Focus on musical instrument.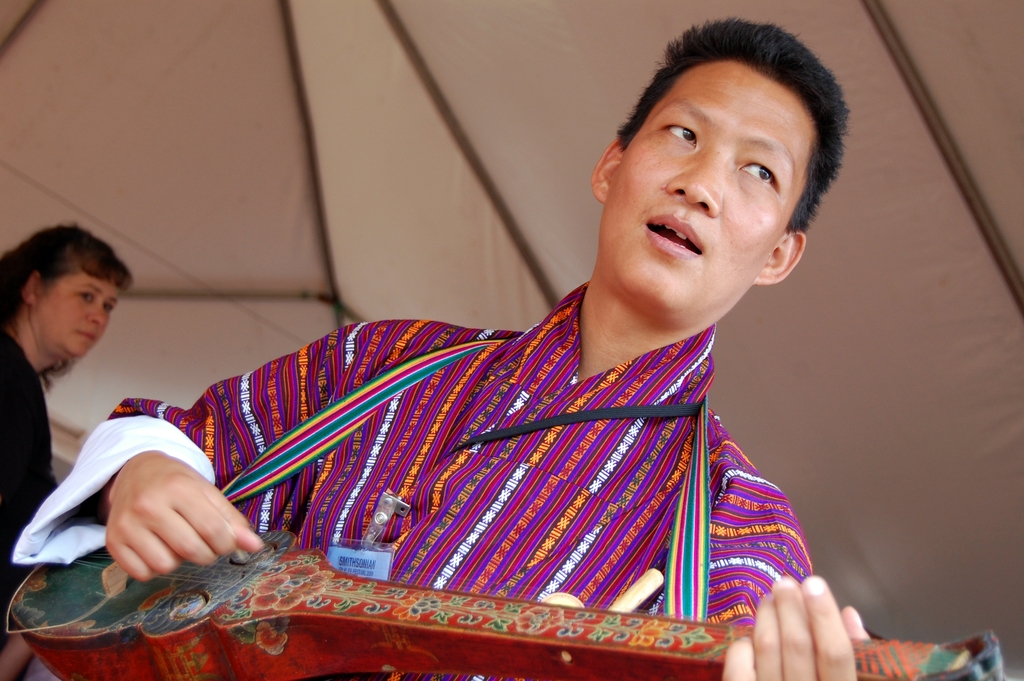
Focused at box(0, 528, 1013, 680).
